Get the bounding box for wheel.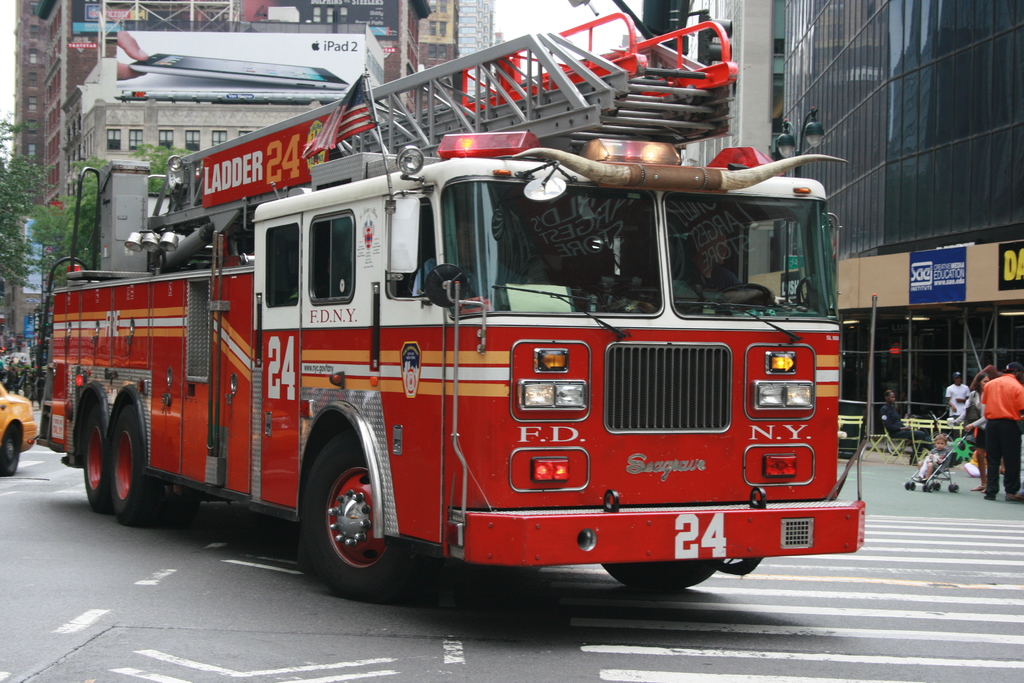
(x1=308, y1=472, x2=379, y2=577).
